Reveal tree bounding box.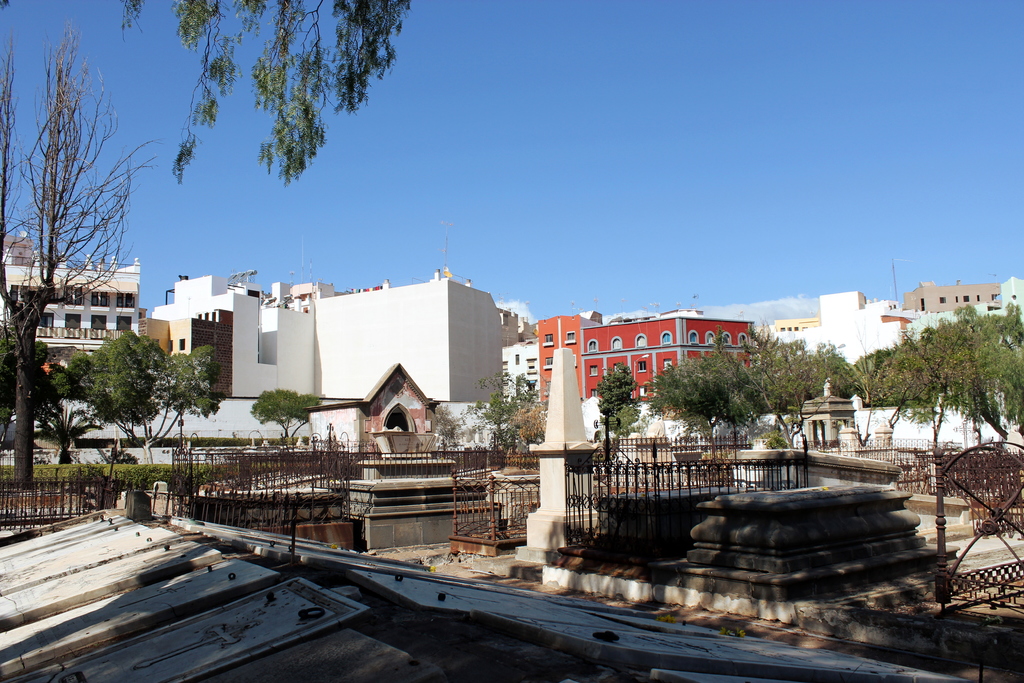
Revealed: (0, 19, 163, 493).
